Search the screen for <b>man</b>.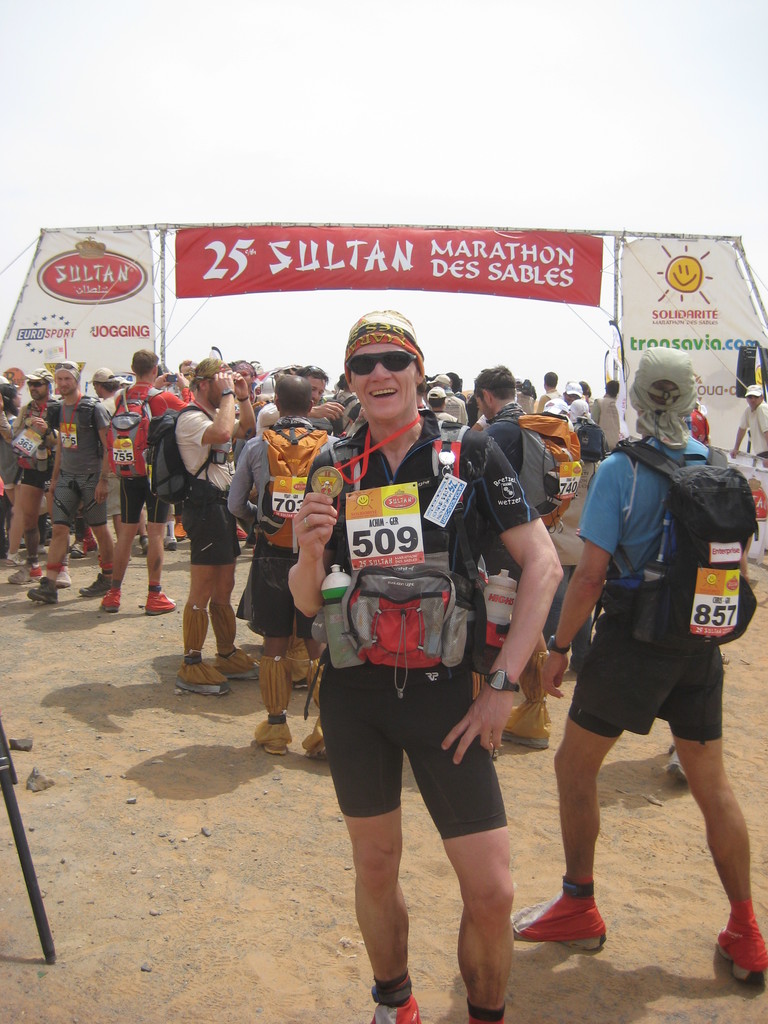
Found at 534:371:562:417.
